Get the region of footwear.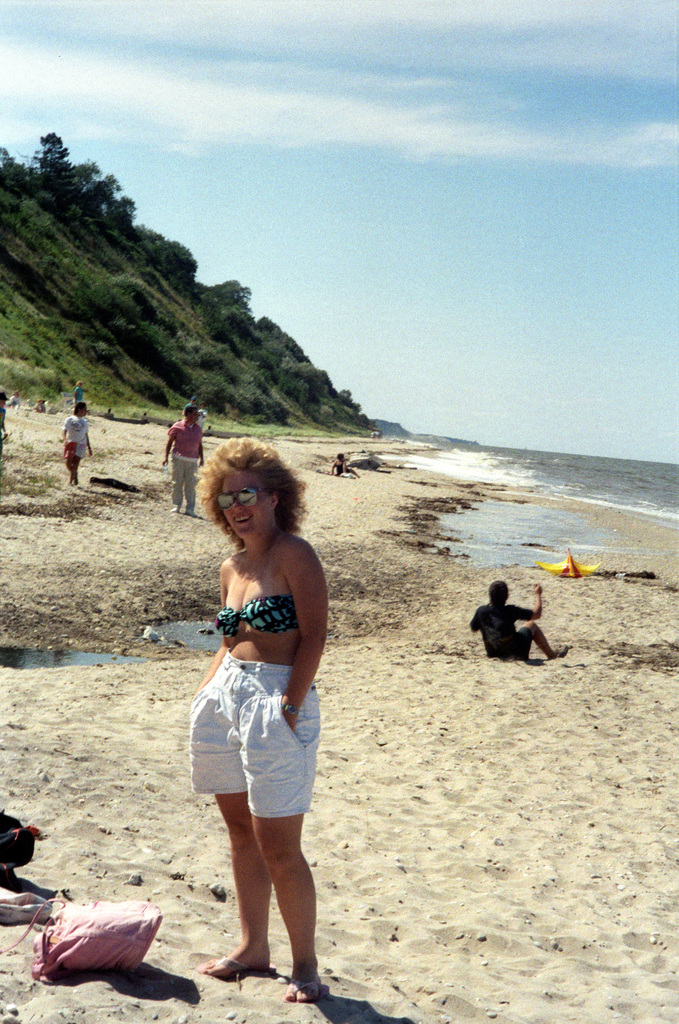
<box>170,508,179,513</box>.
